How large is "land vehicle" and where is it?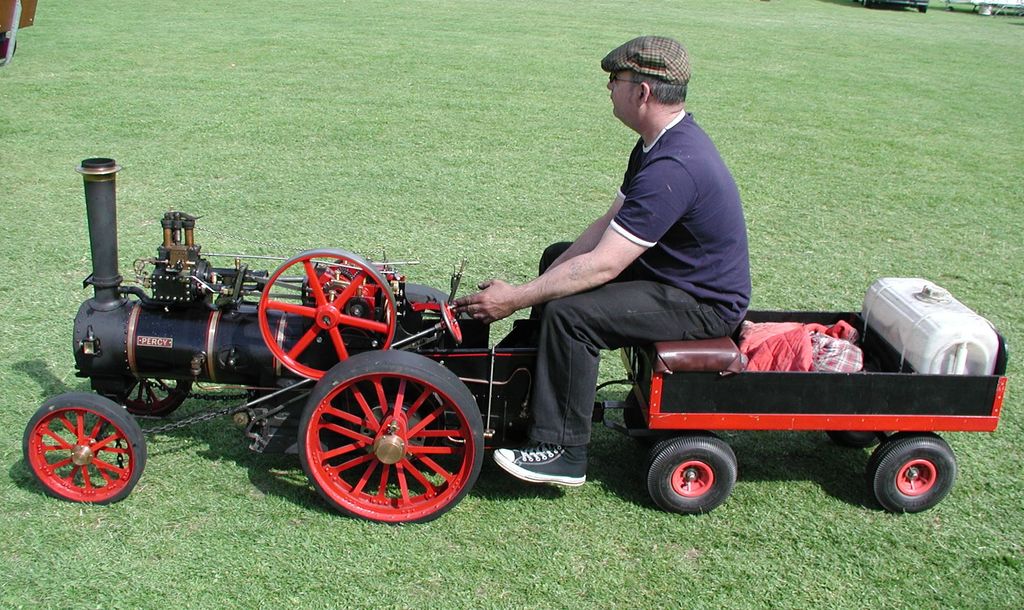
Bounding box: l=36, t=179, r=922, b=540.
